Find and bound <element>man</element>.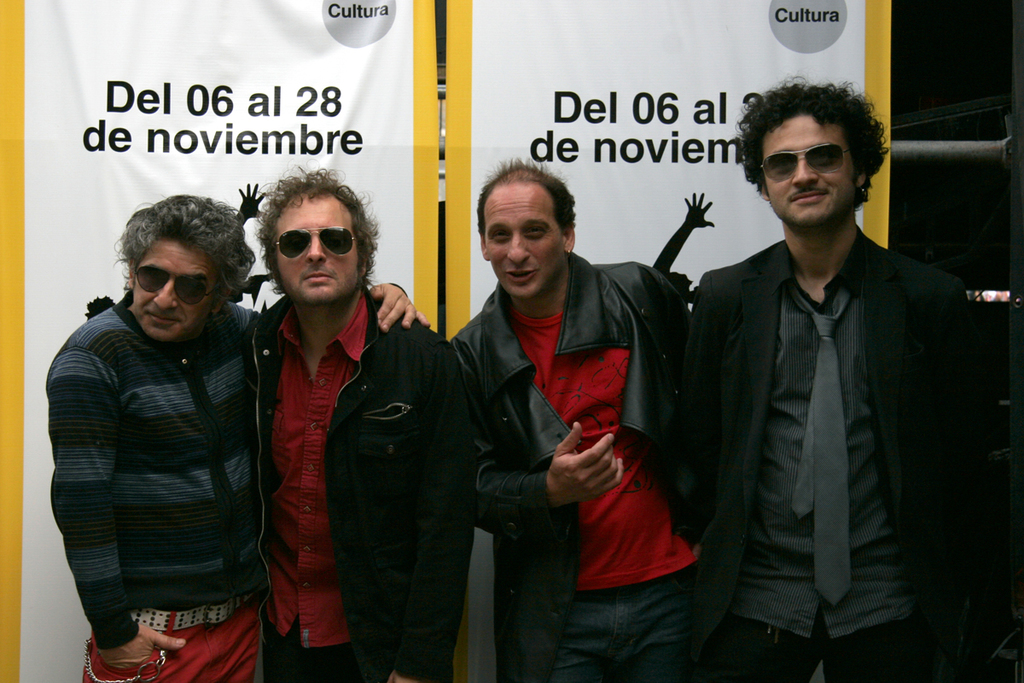
Bound: {"x1": 56, "y1": 196, "x2": 433, "y2": 682}.
